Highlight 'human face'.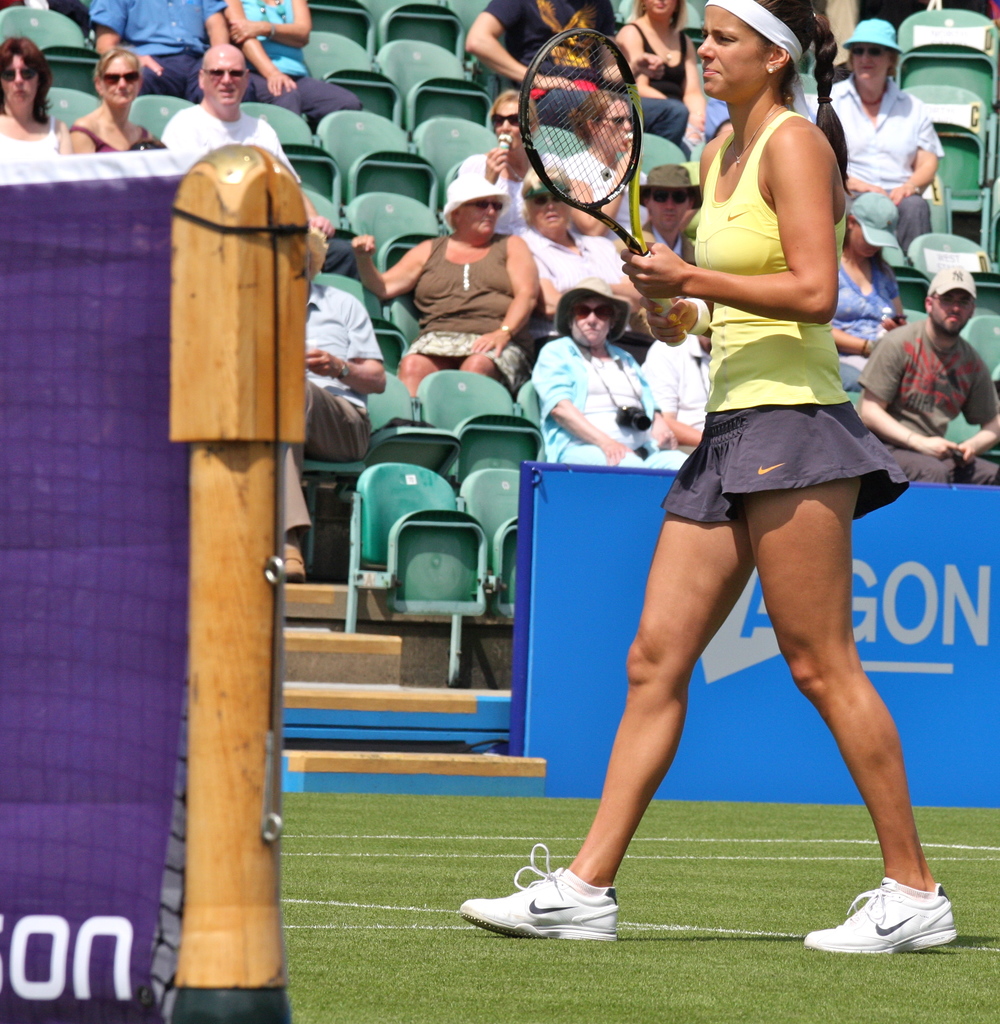
Highlighted region: bbox(855, 228, 879, 259).
